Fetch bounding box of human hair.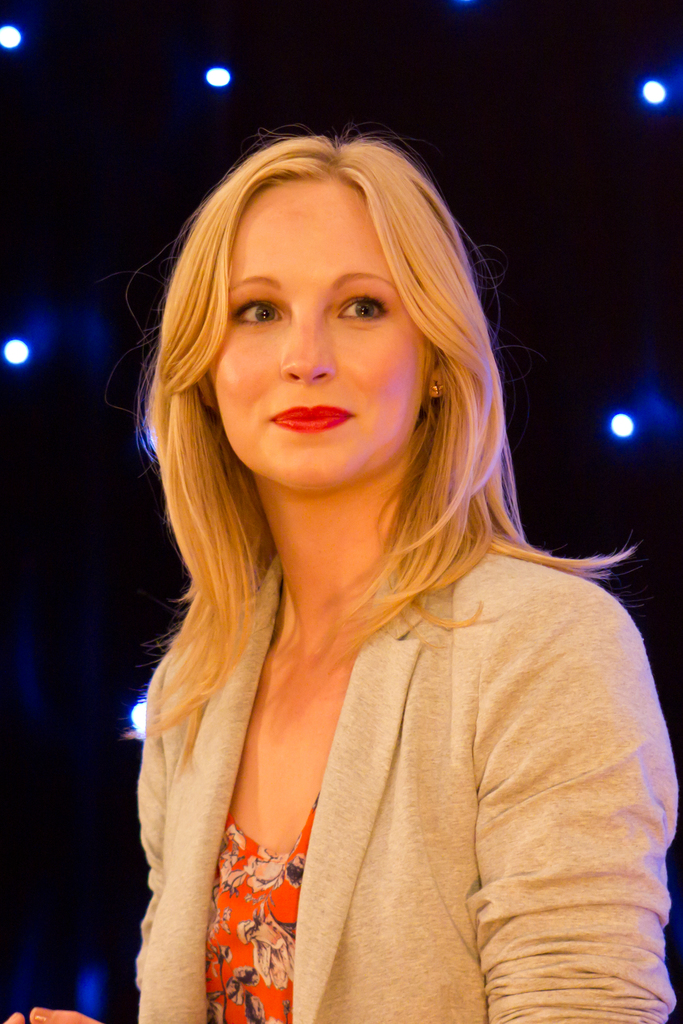
Bbox: 99,114,536,657.
